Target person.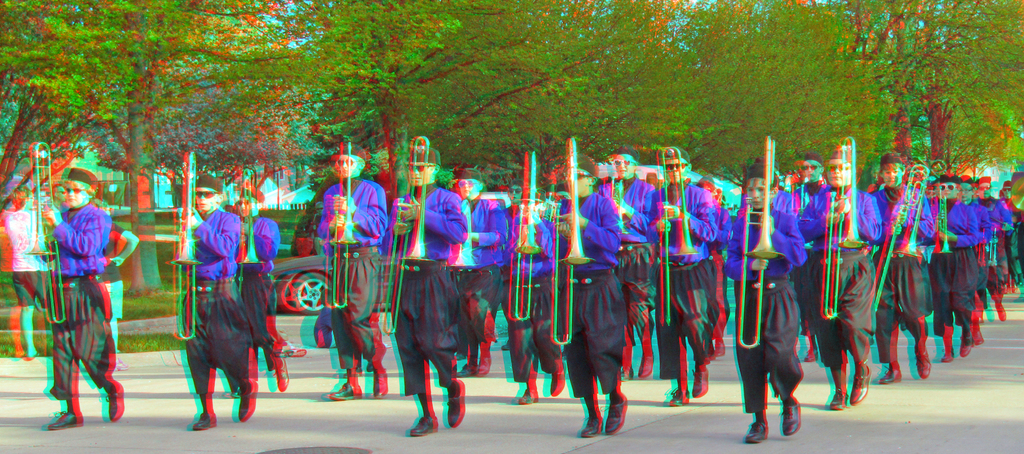
Target region: pyautogui.locateOnScreen(40, 169, 113, 427).
